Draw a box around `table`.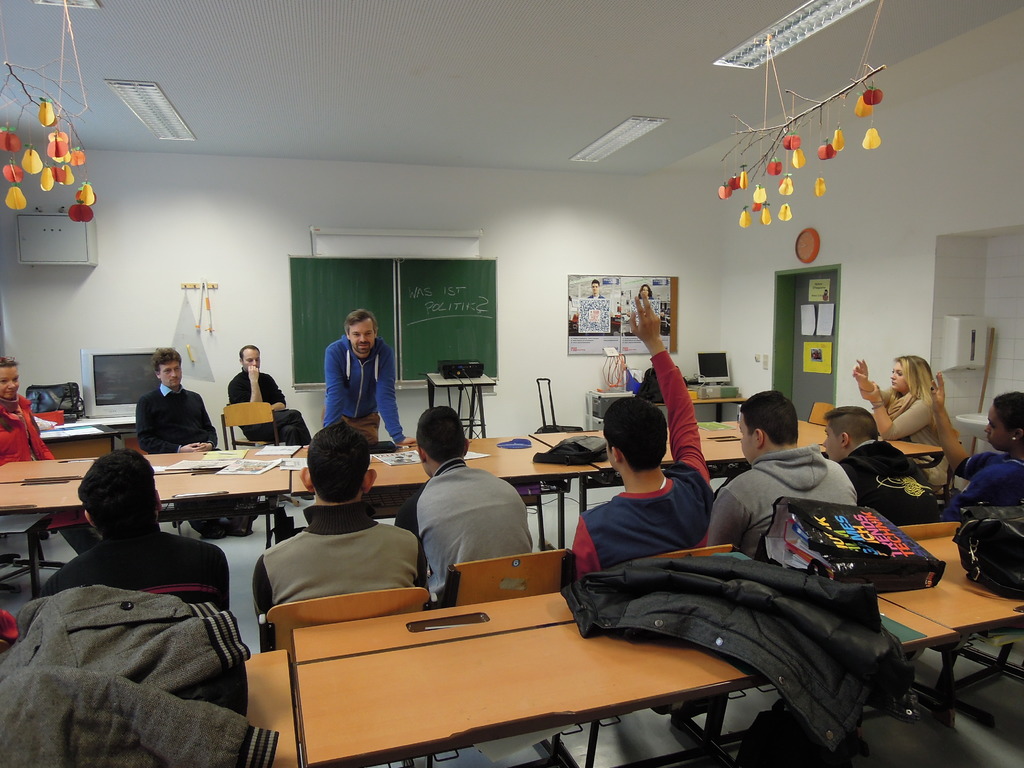
rect(653, 388, 744, 412).
